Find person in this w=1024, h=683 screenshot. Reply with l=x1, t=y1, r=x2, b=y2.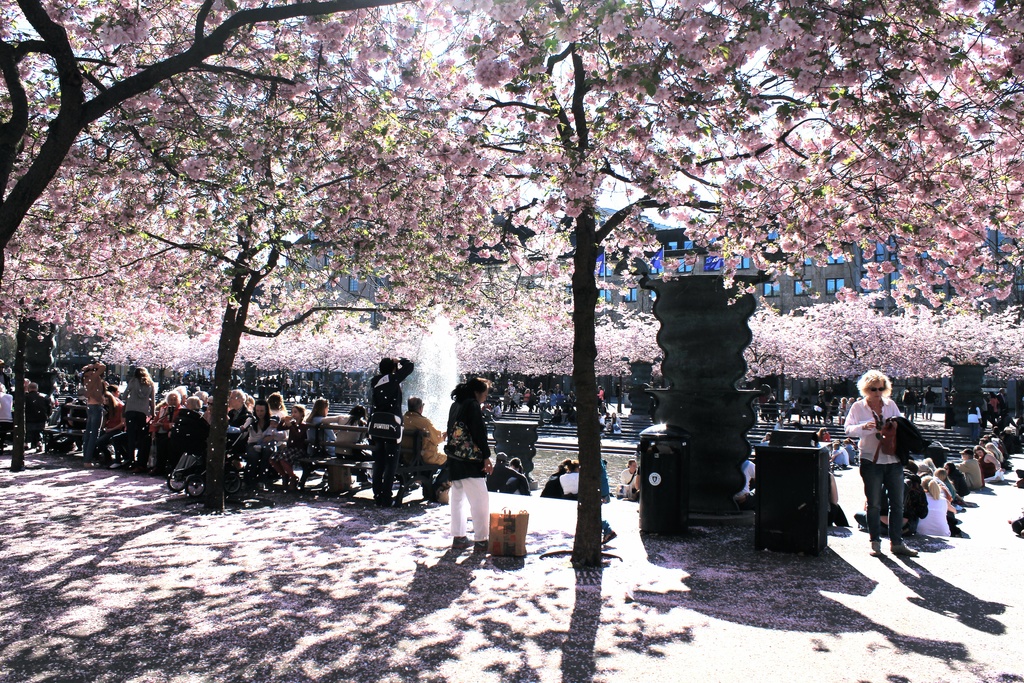
l=316, t=399, r=376, b=456.
